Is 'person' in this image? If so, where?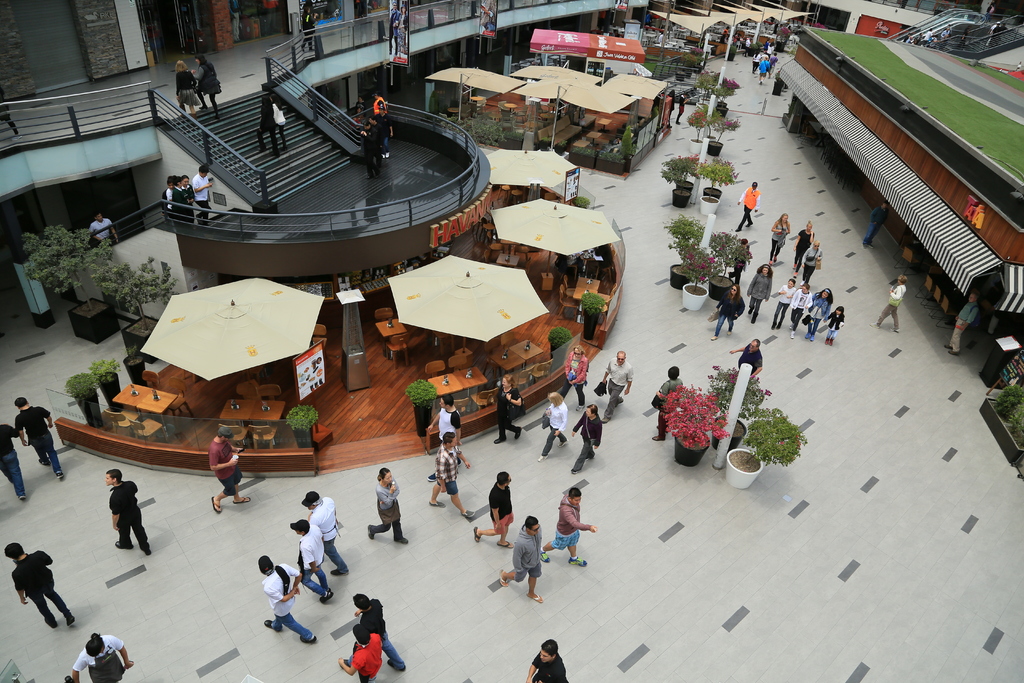
Yes, at rect(650, 364, 678, 445).
